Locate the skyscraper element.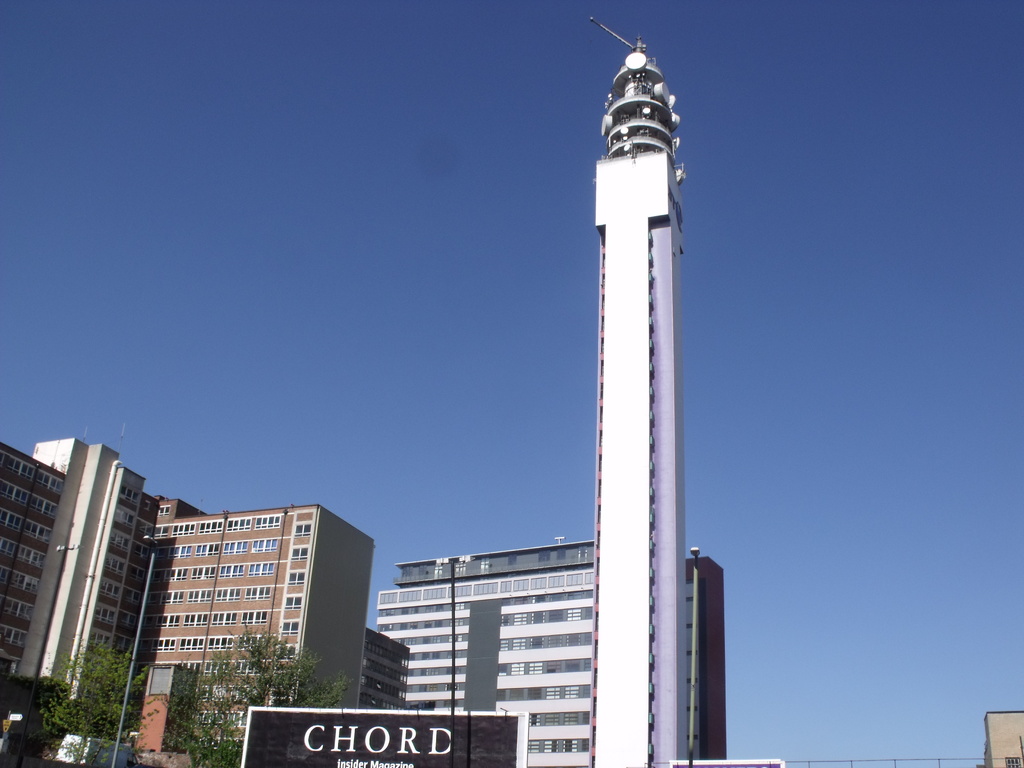
Element bbox: bbox(579, 8, 721, 767).
